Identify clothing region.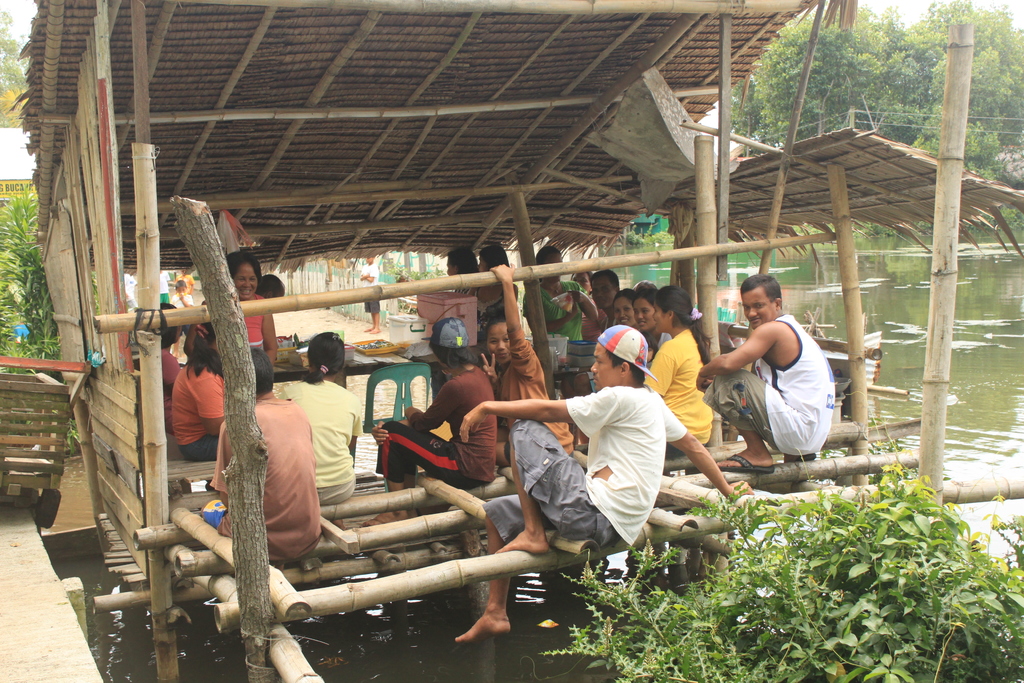
Region: 527,278,590,338.
